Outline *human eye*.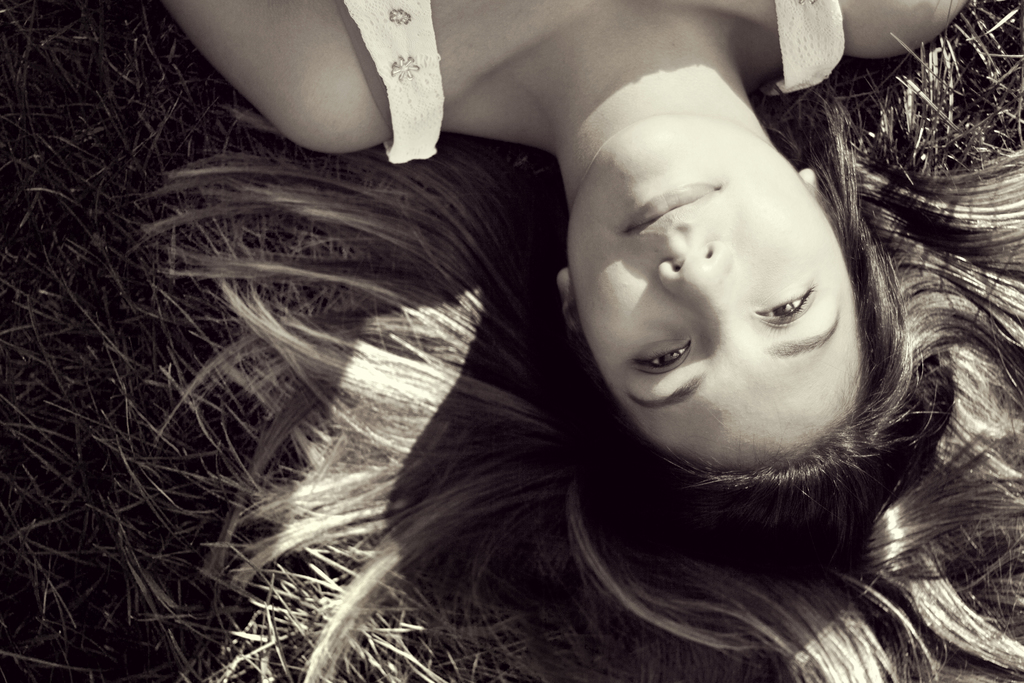
Outline: Rect(749, 285, 812, 330).
